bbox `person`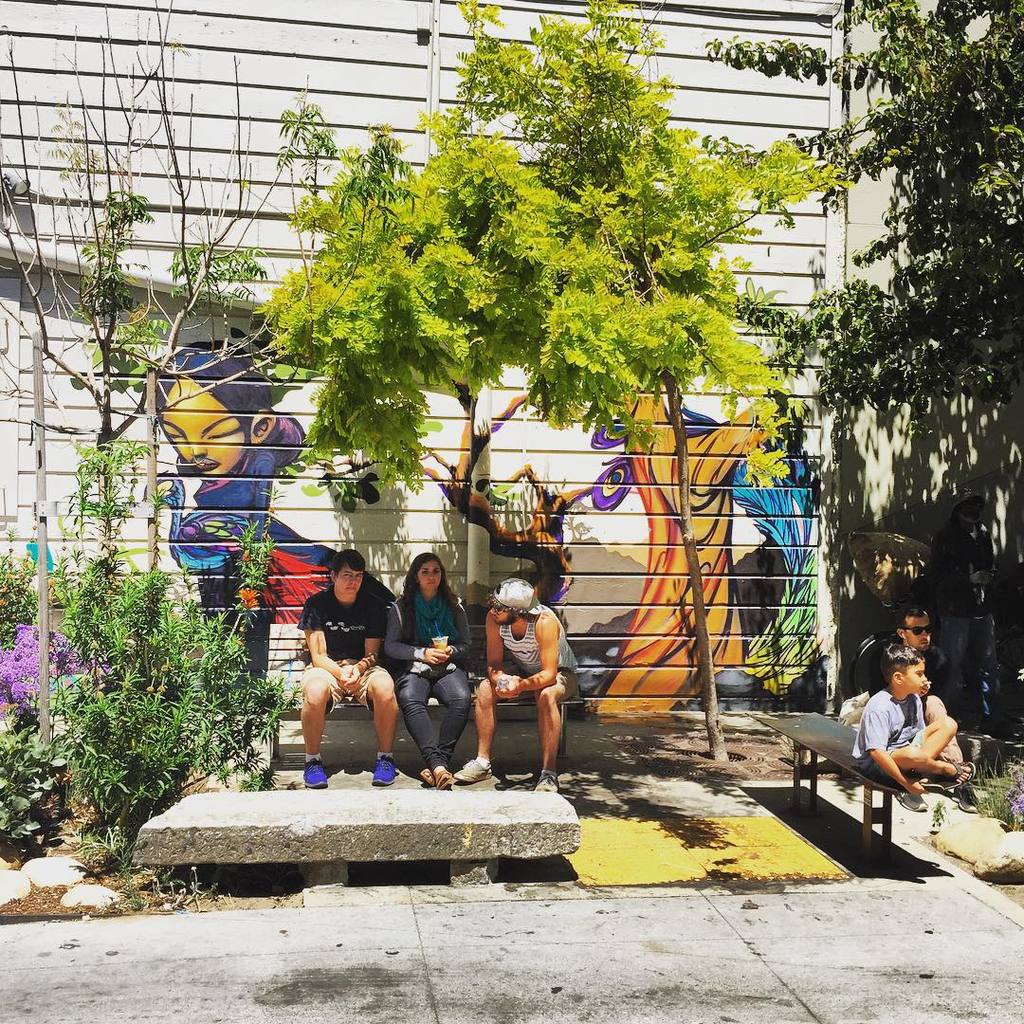
(x1=454, y1=578, x2=579, y2=791)
